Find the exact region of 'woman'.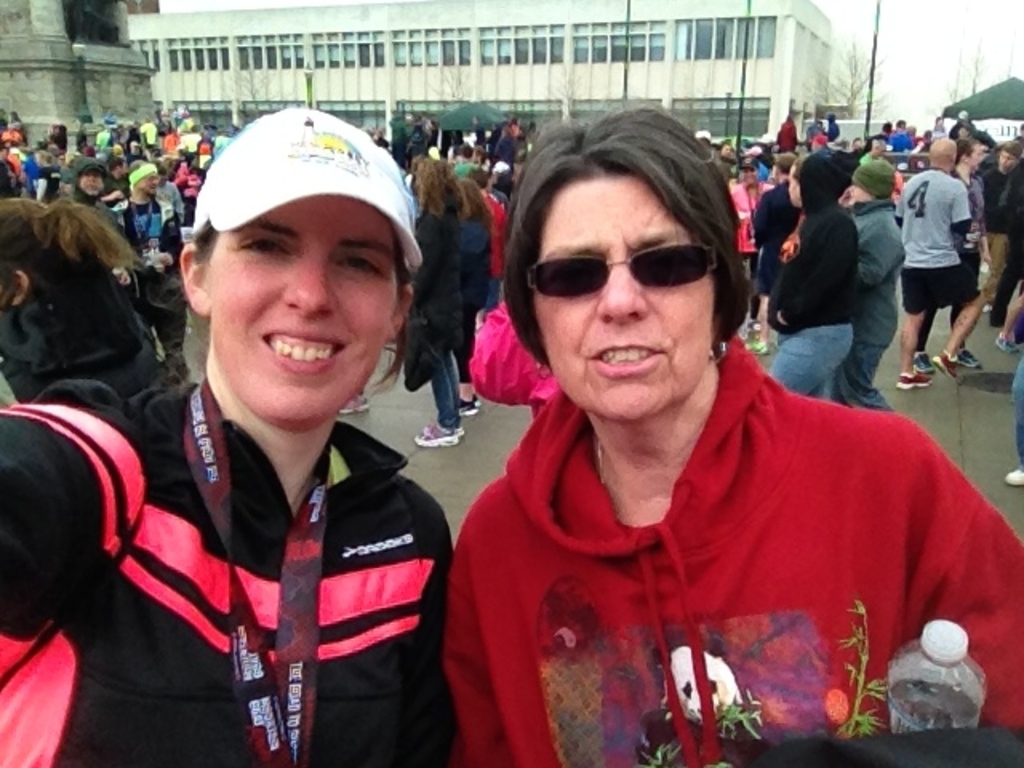
Exact region: x1=454 y1=179 x2=506 y2=421.
